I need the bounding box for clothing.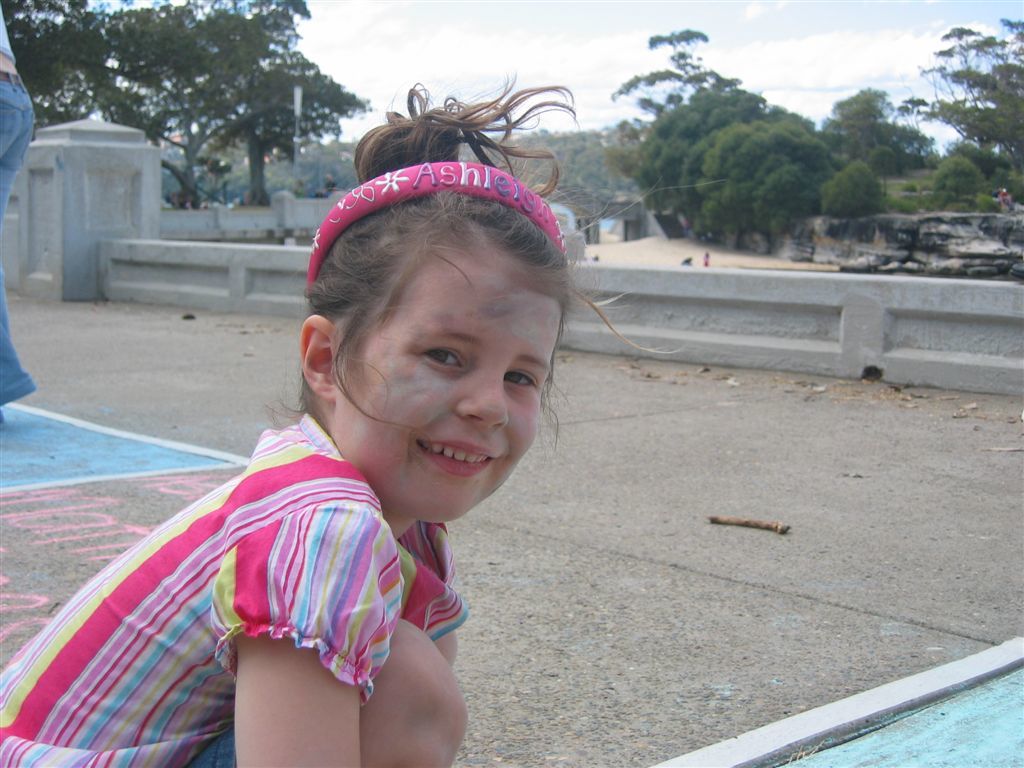
Here it is: region(54, 409, 499, 733).
